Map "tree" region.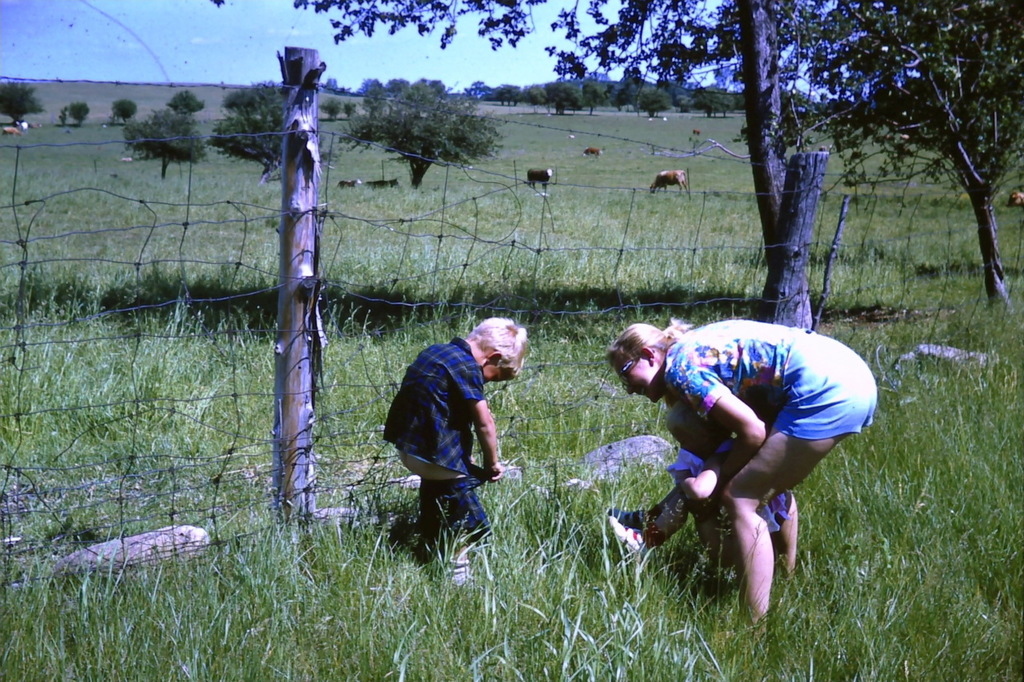
Mapped to l=69, t=102, r=85, b=129.
